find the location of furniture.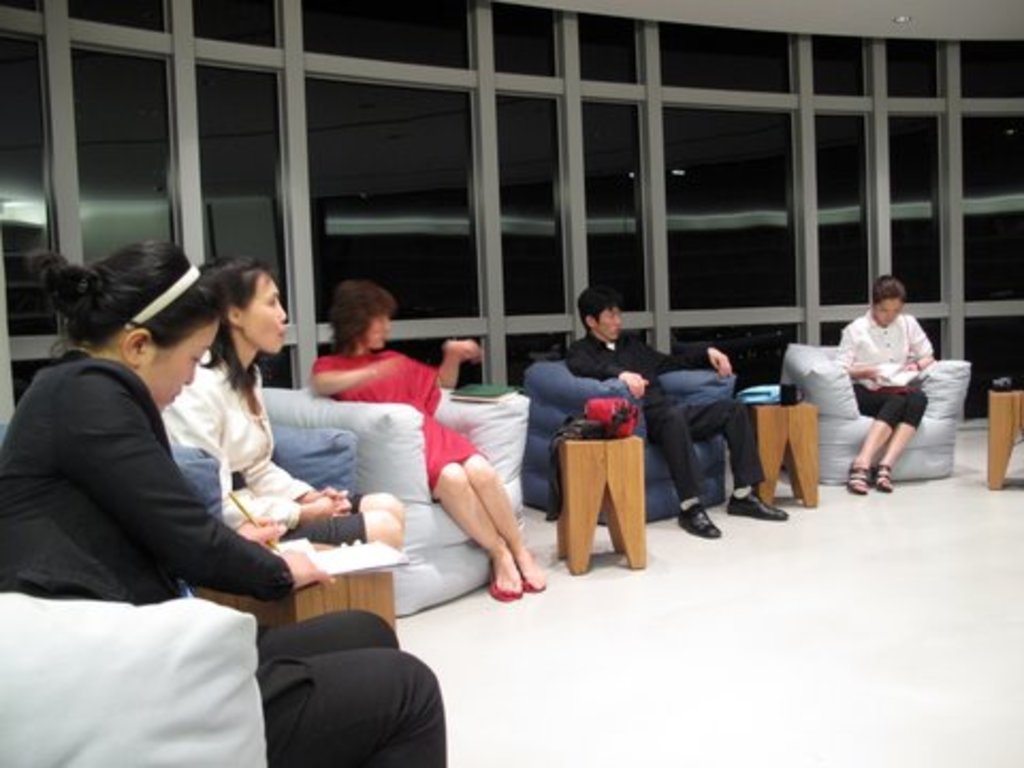
Location: bbox(555, 433, 649, 574).
